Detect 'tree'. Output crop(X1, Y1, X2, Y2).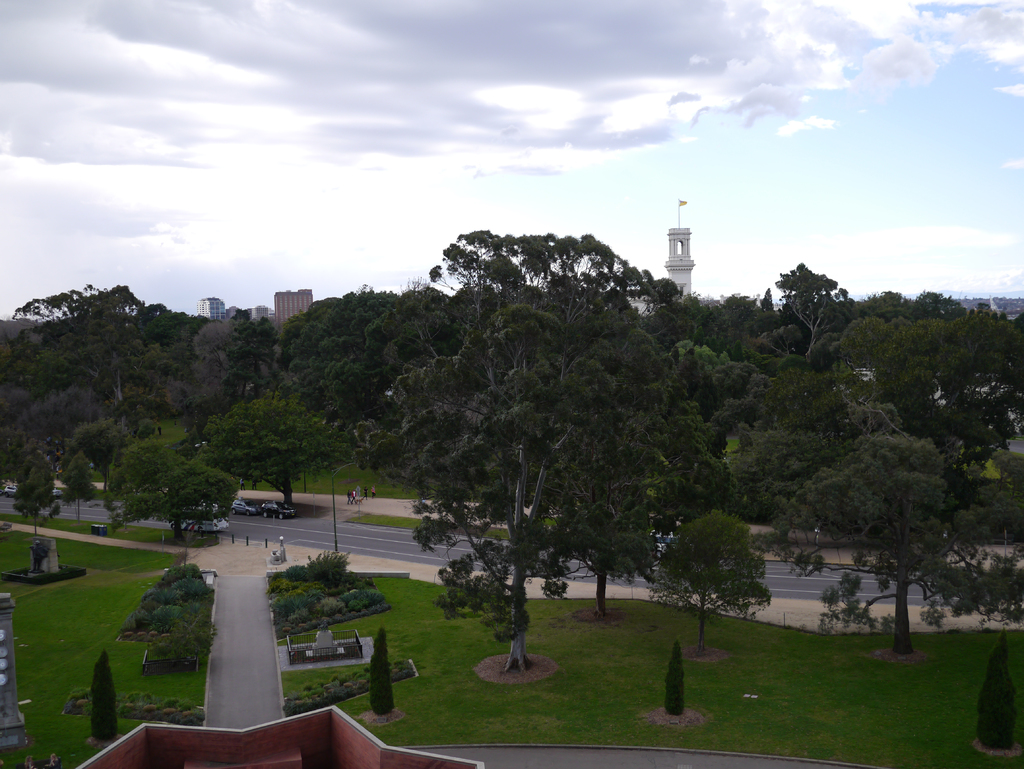
crop(0, 264, 140, 349).
